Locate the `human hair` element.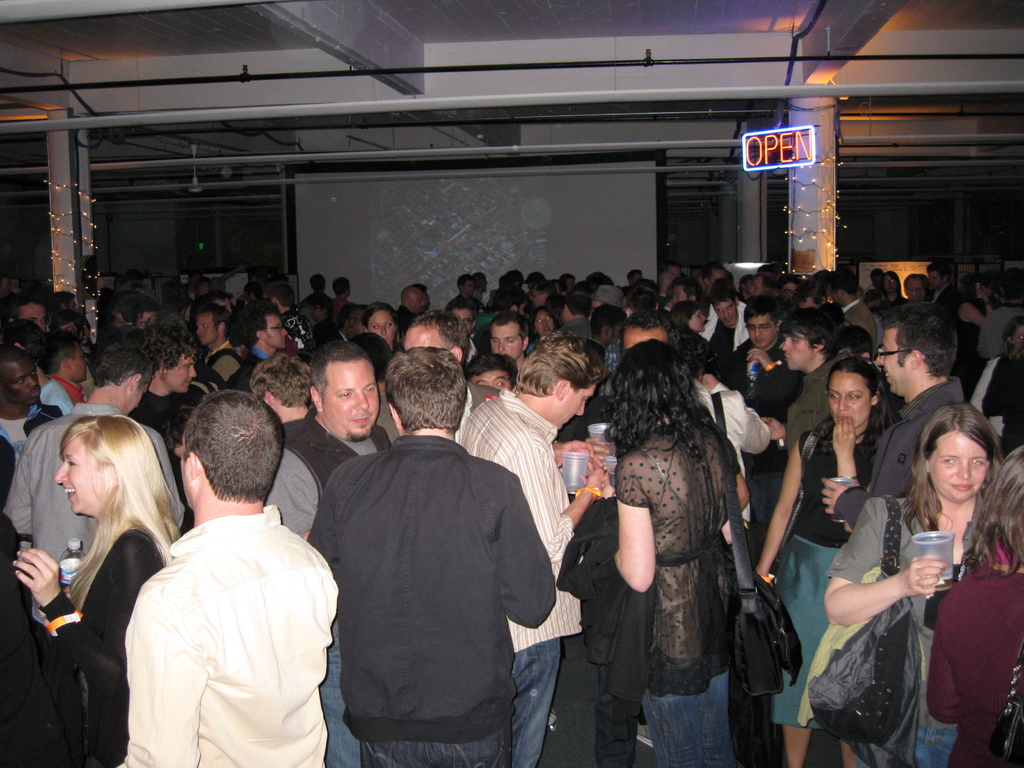
Element bbox: rect(620, 304, 681, 352).
